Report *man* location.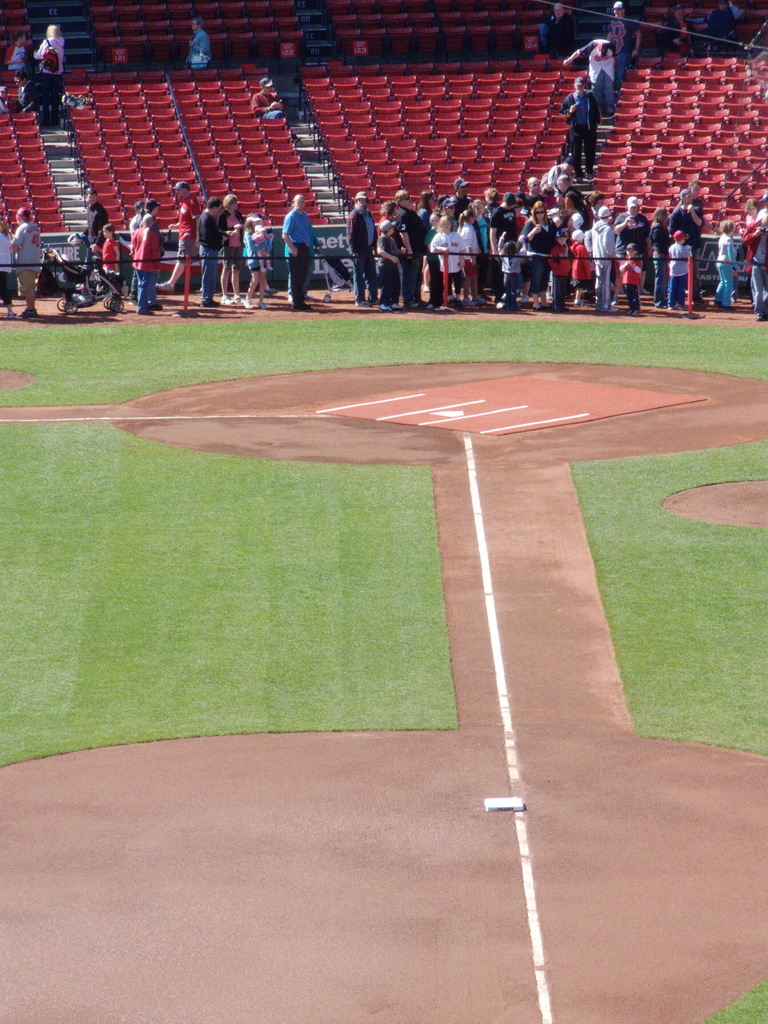
Report: left=559, top=77, right=601, bottom=182.
